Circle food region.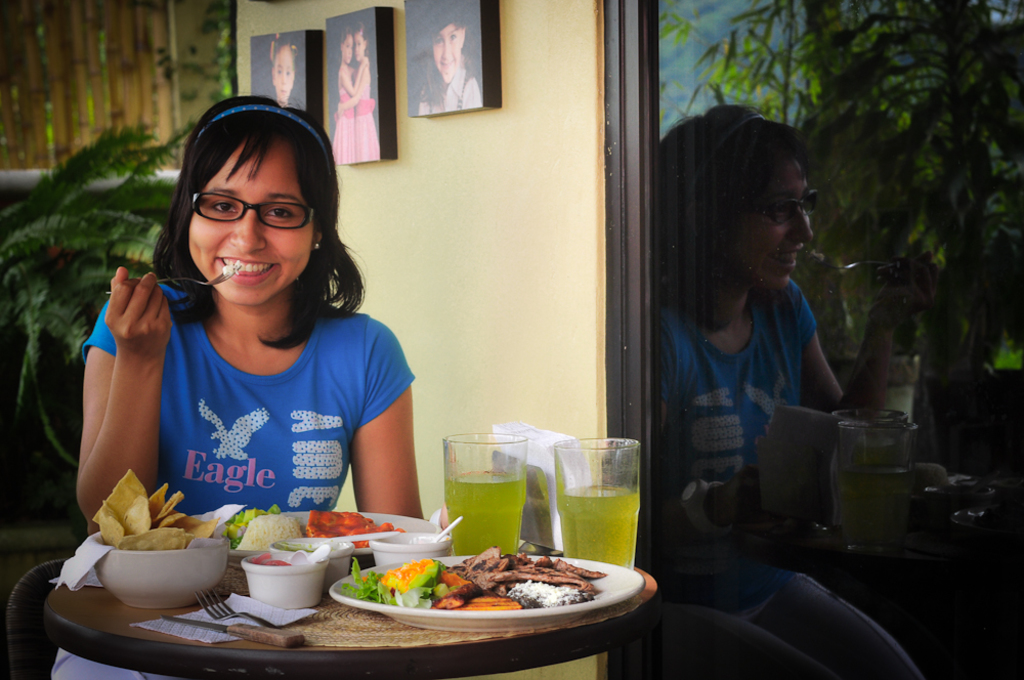
Region: 222 260 241 279.
